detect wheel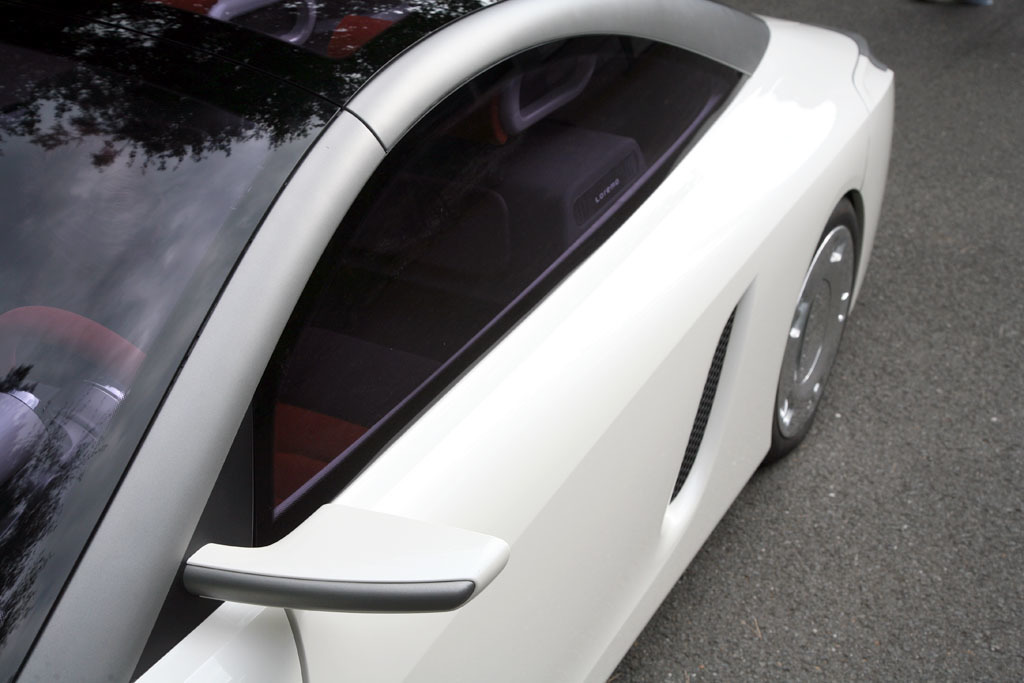
771/137/876/468
